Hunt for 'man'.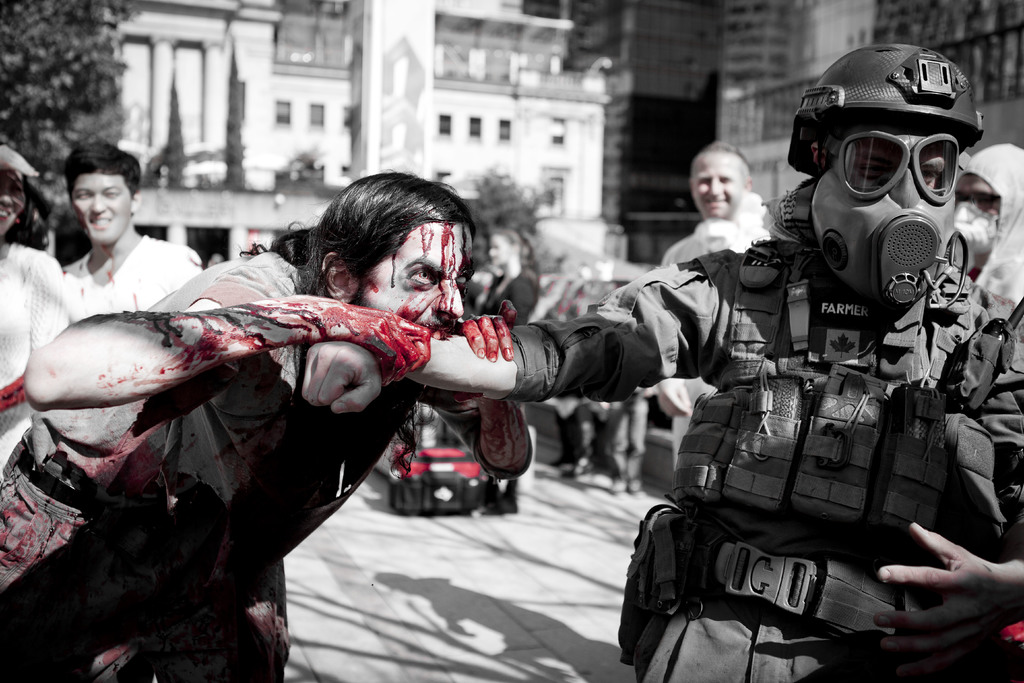
Hunted down at <region>0, 176, 516, 682</region>.
